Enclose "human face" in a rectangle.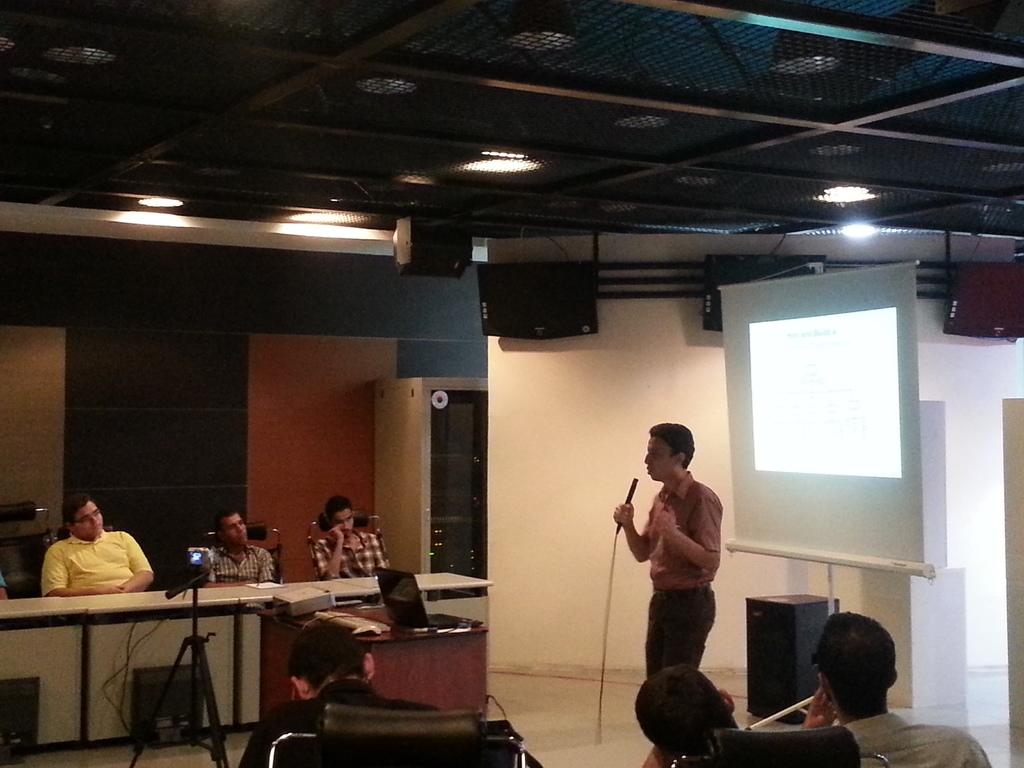
left=227, top=513, right=245, bottom=545.
